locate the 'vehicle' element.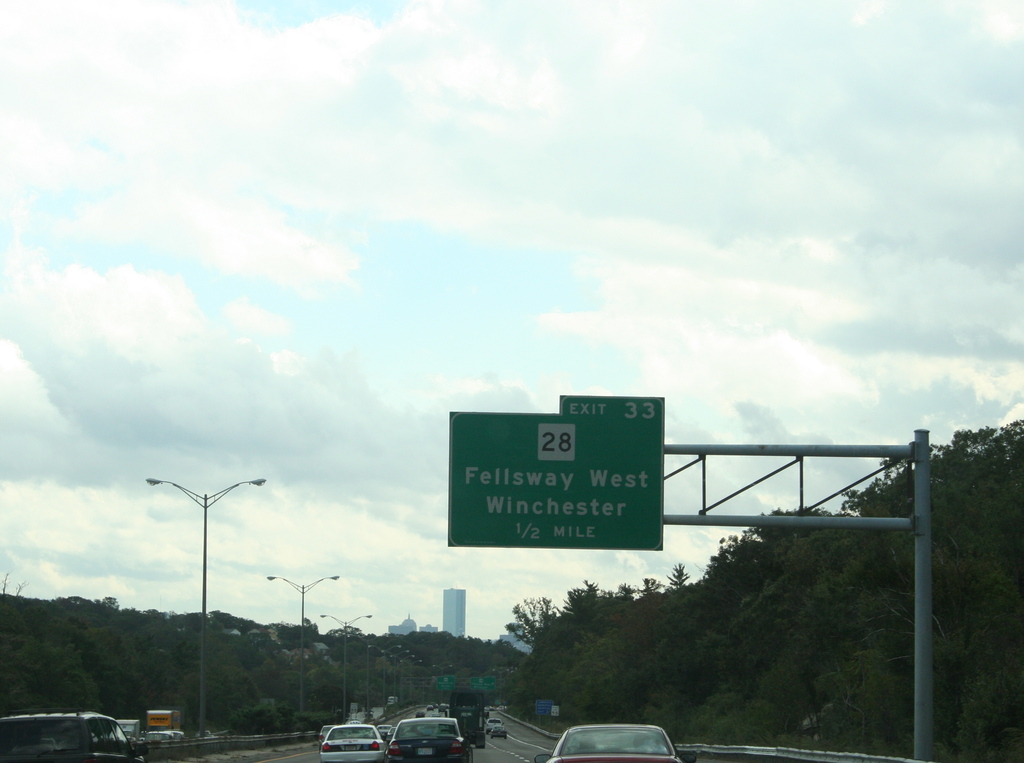
Element bbox: pyautogui.locateOnScreen(324, 724, 390, 762).
